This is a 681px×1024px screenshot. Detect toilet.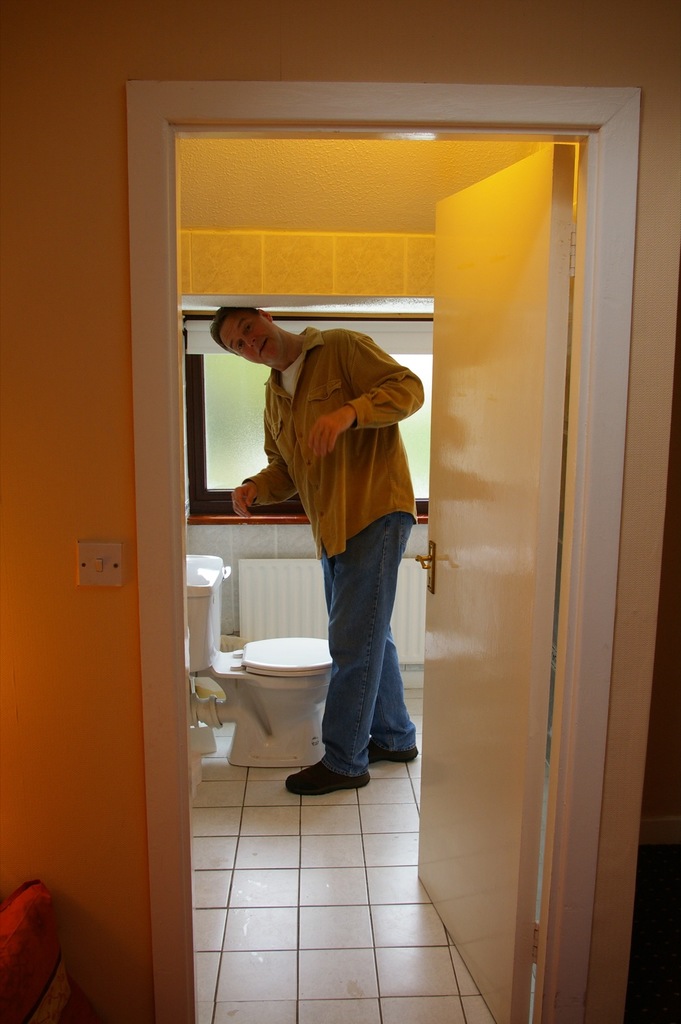
rect(193, 598, 355, 796).
